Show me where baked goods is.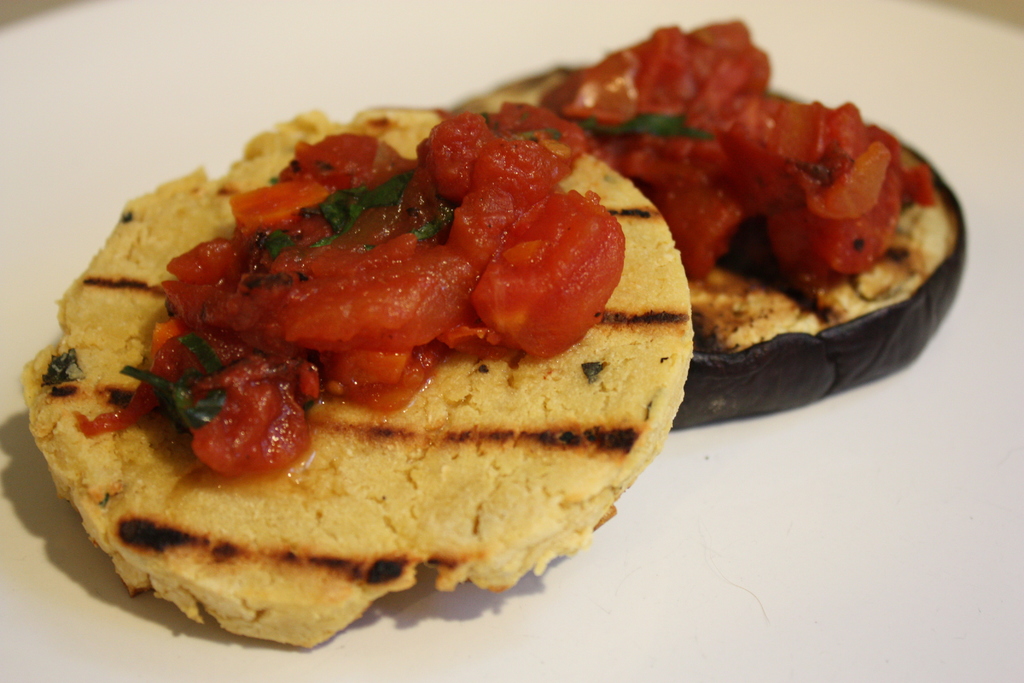
baked goods is at box(47, 102, 700, 652).
